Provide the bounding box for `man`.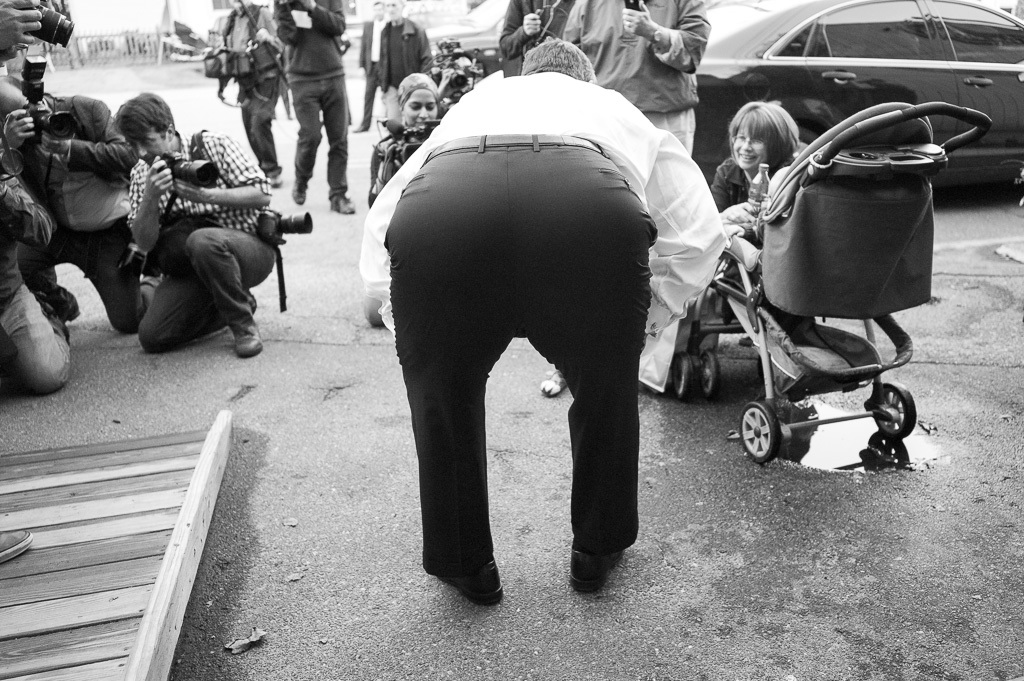
crop(202, 0, 282, 186).
